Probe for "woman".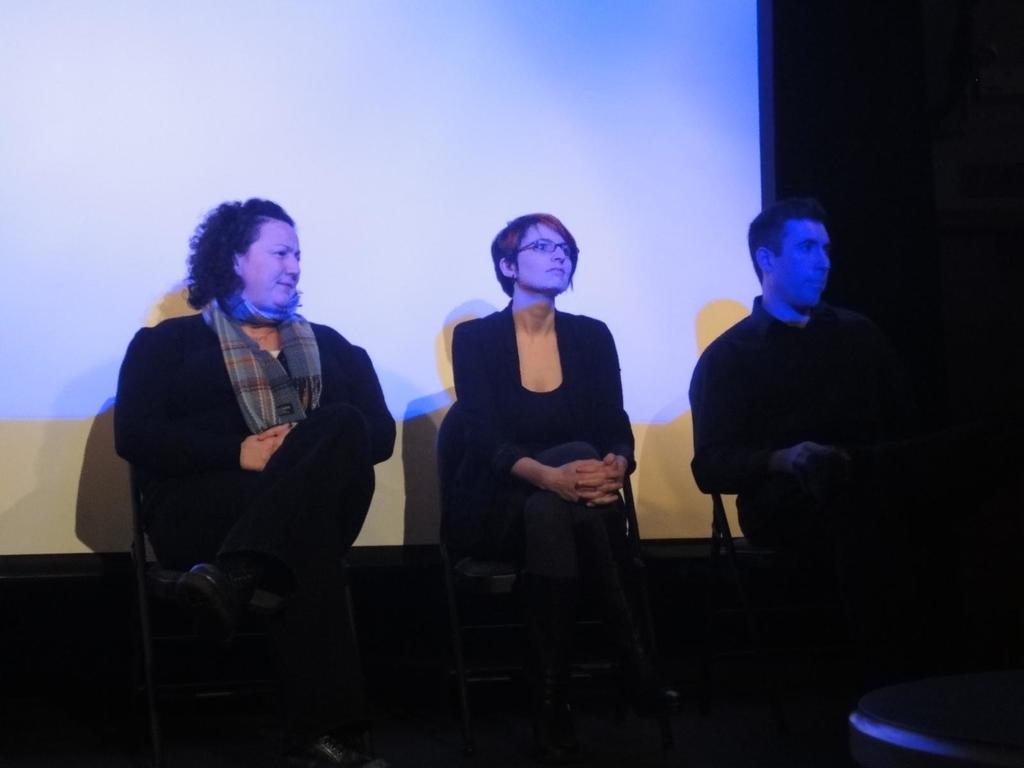
Probe result: box(424, 214, 645, 681).
